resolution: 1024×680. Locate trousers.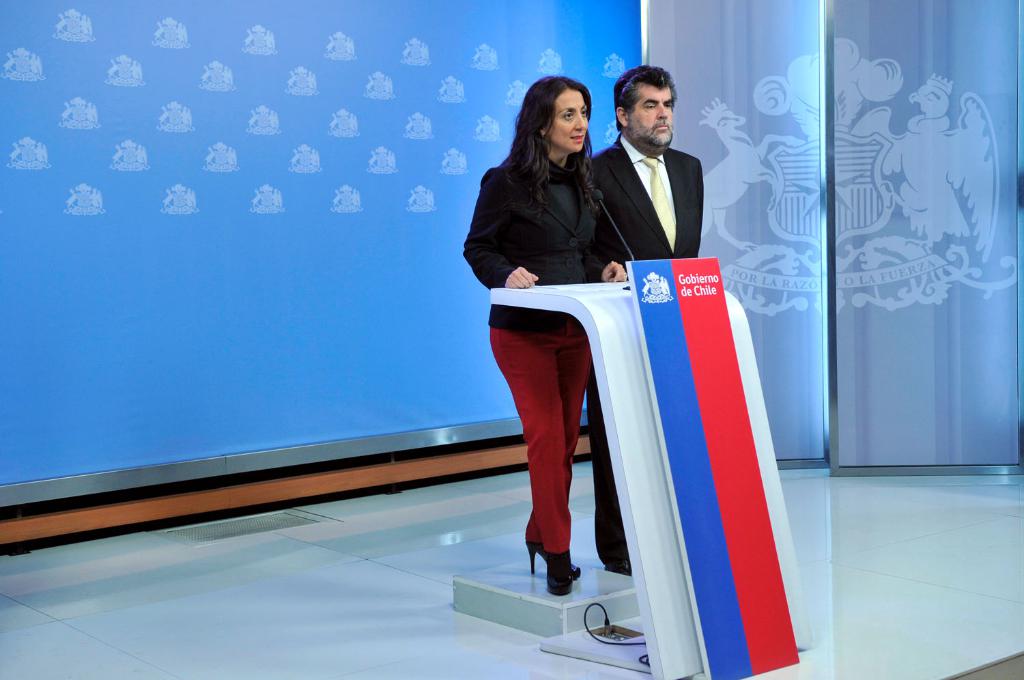
<bbox>585, 354, 636, 571</bbox>.
